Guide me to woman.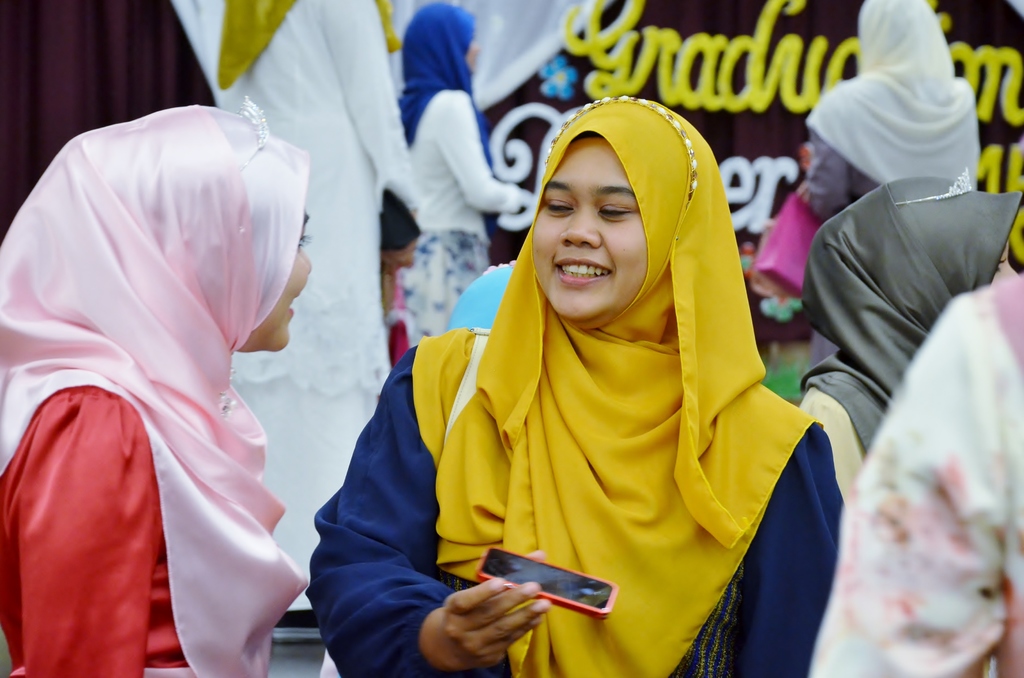
Guidance: [394,5,529,362].
